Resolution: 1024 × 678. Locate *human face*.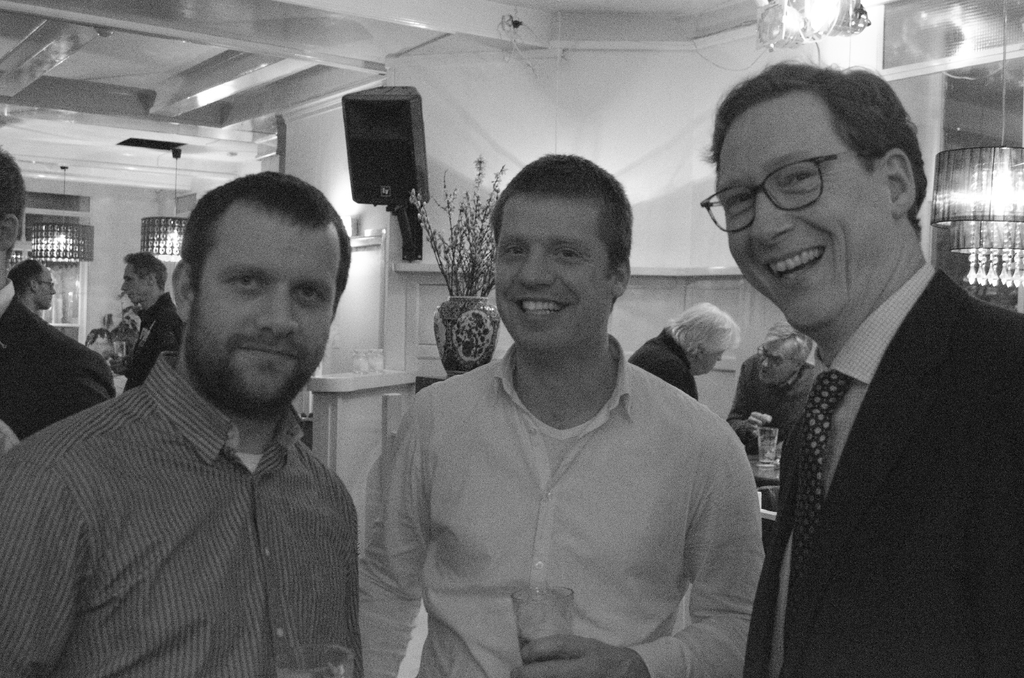
<region>756, 334, 803, 389</region>.
